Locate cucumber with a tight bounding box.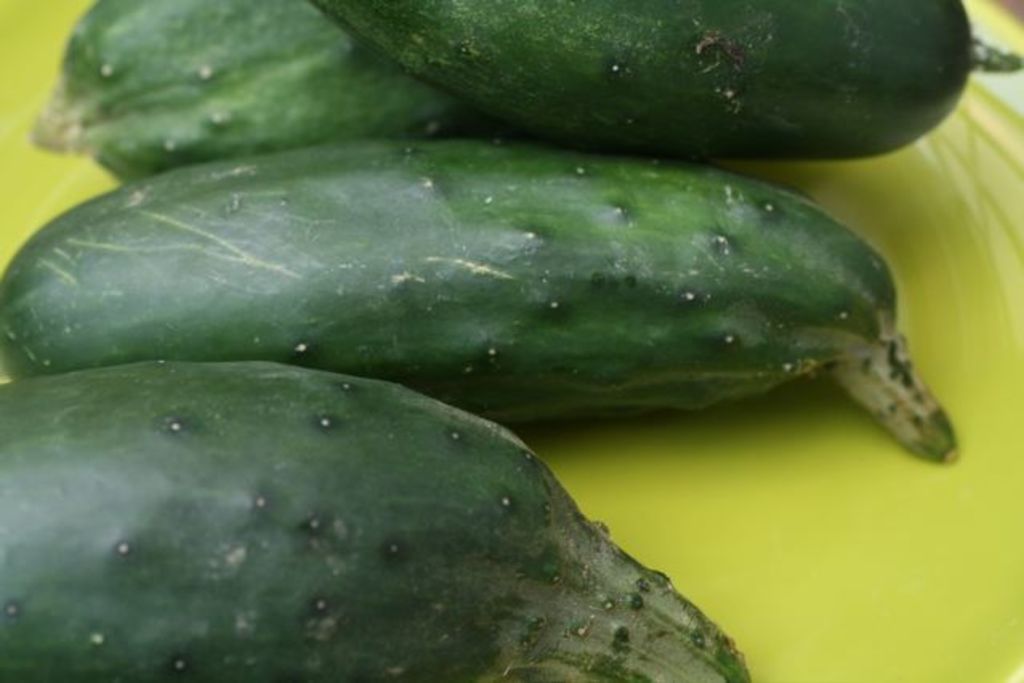
box=[0, 138, 894, 425].
